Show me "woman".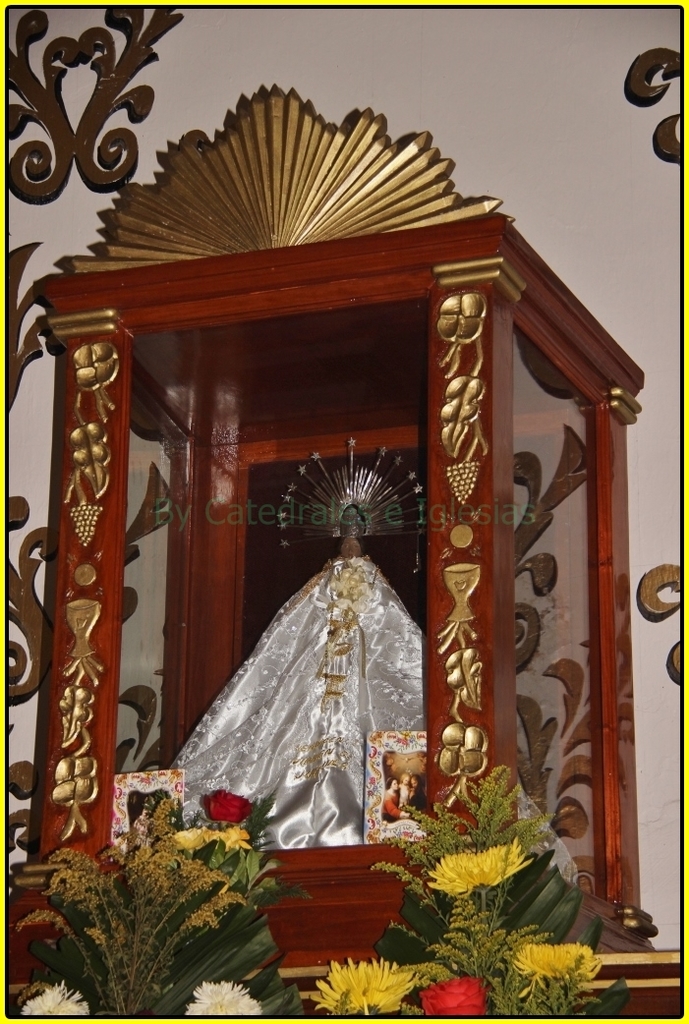
"woman" is here: 401,772,413,806.
